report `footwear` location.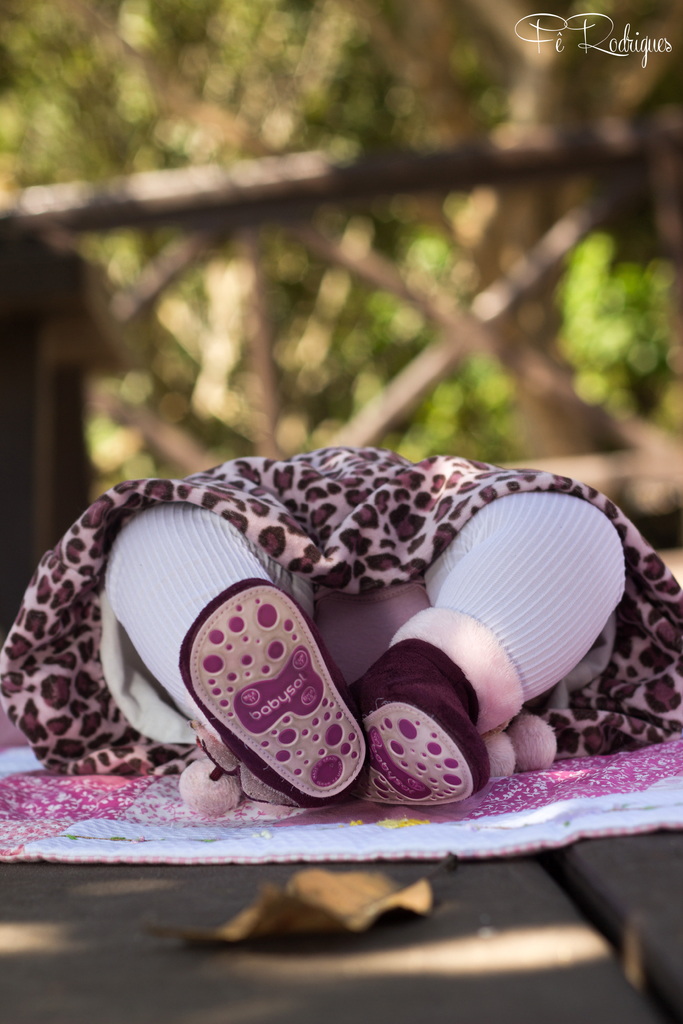
Report: 179,580,368,807.
